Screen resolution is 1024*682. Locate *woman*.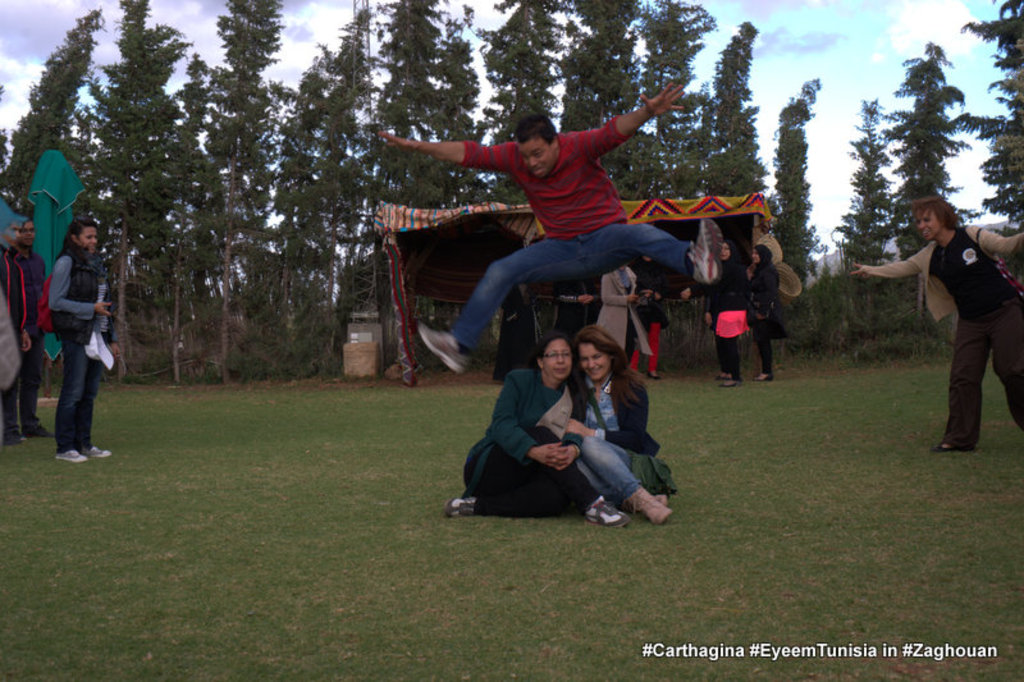
BBox(678, 235, 760, 393).
